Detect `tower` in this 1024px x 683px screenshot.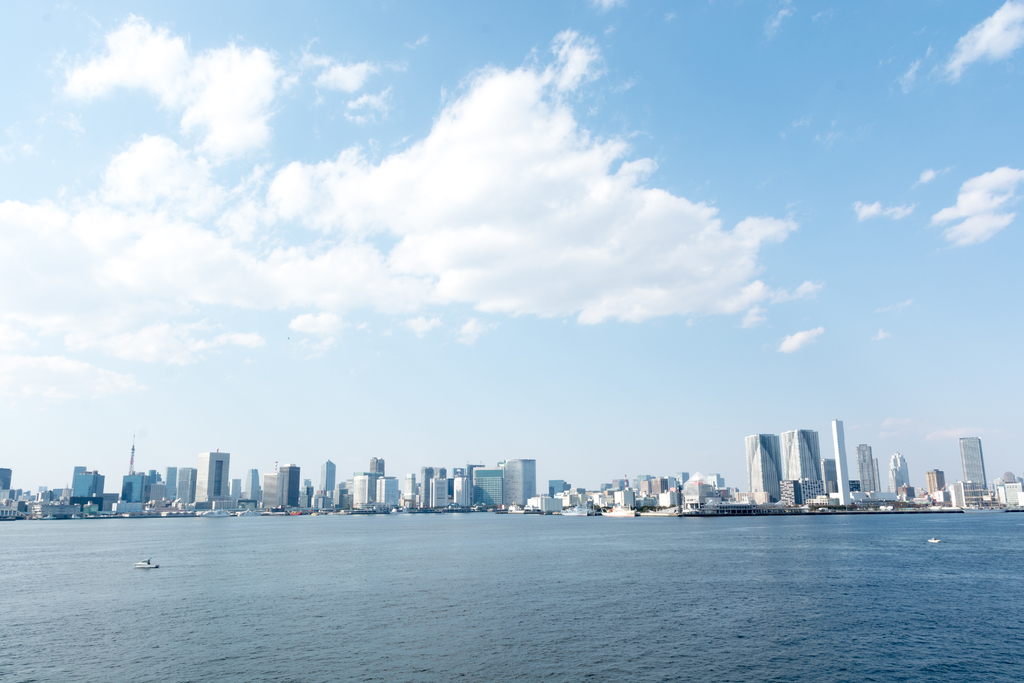
Detection: 780 429 816 493.
